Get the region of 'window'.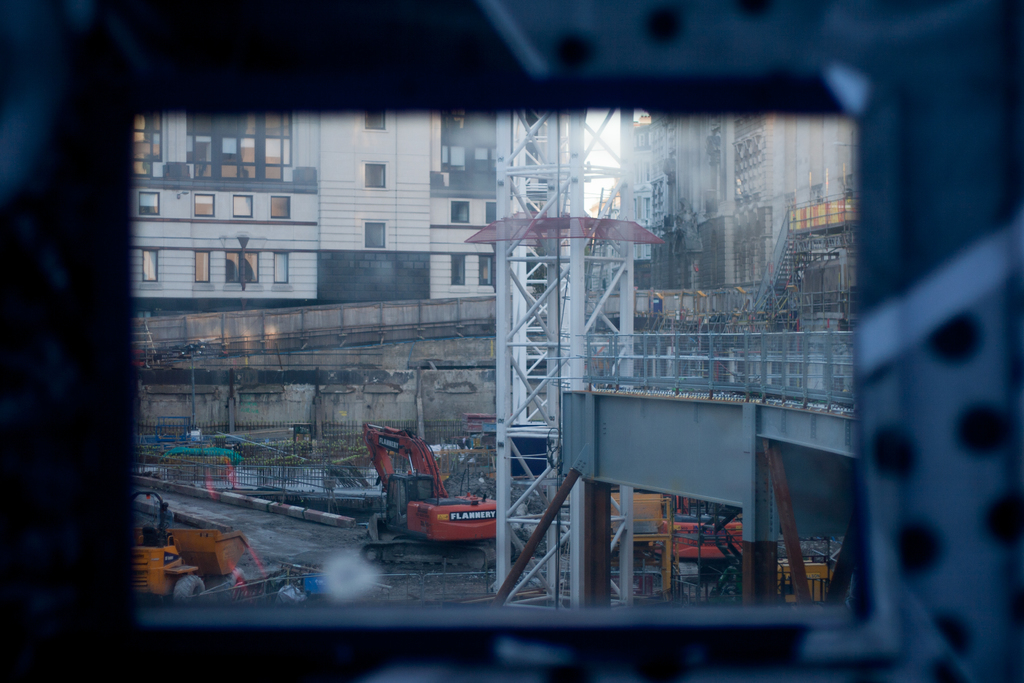
365, 222, 385, 252.
